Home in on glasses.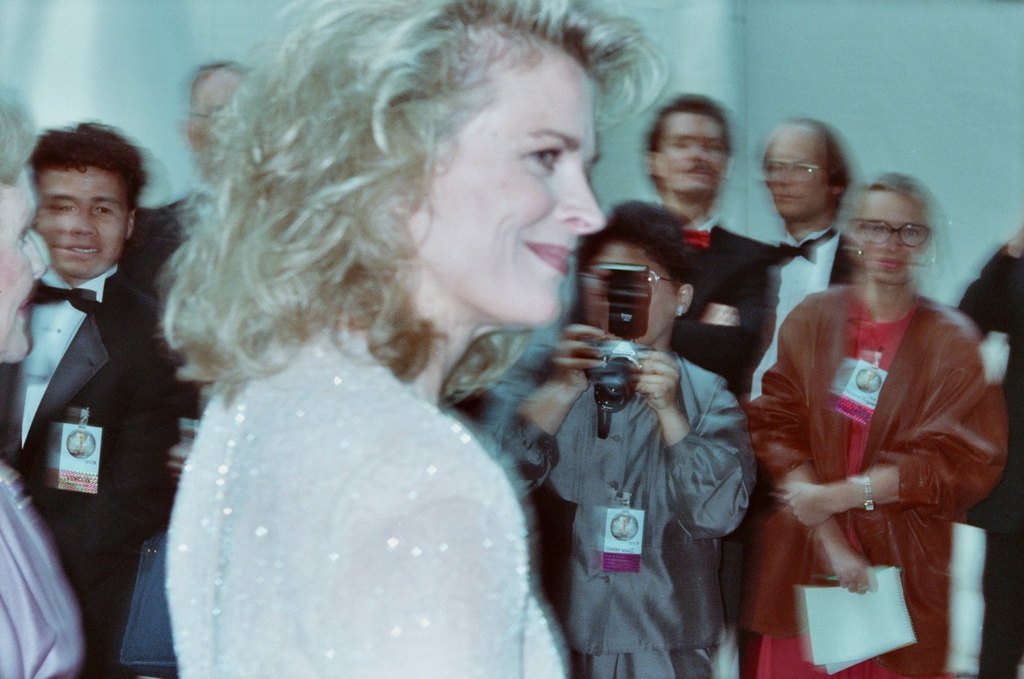
Homed in at [x1=852, y1=211, x2=951, y2=259].
